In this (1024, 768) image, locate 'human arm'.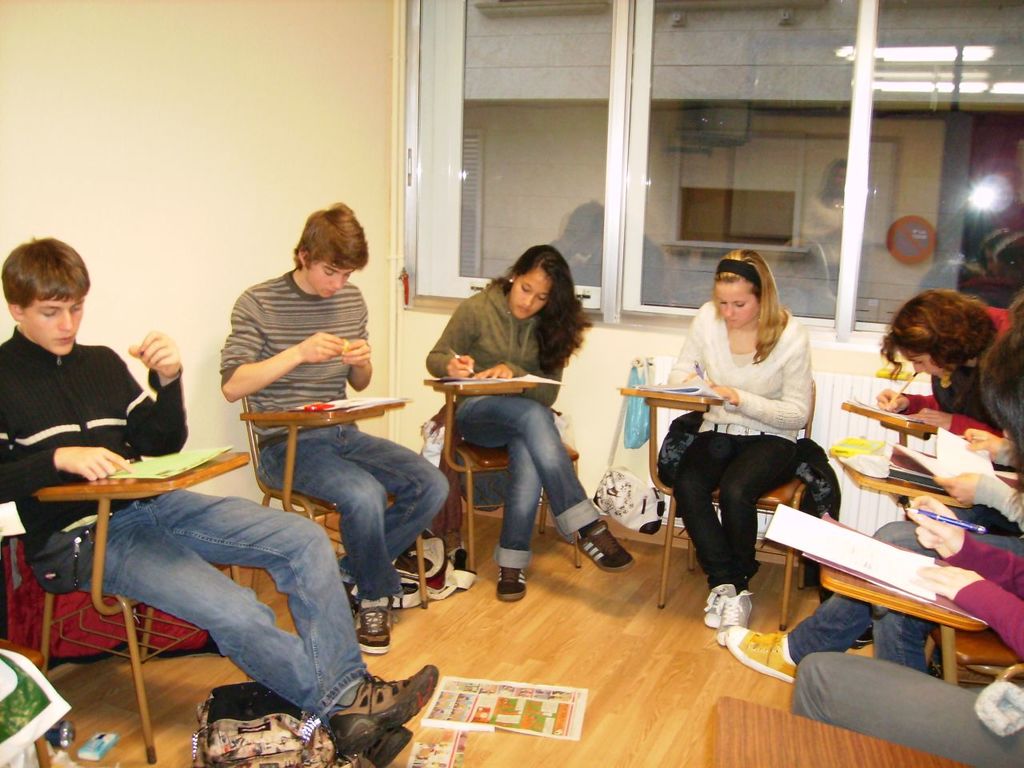
Bounding box: bbox(713, 330, 806, 424).
